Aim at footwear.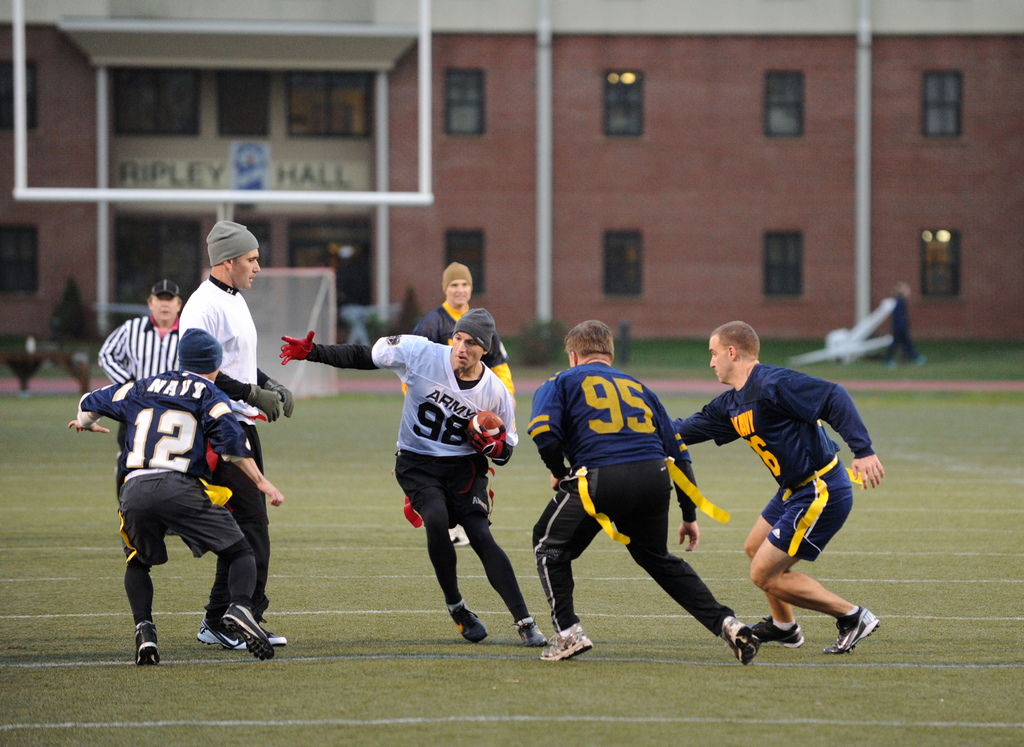
Aimed at BBox(196, 619, 232, 648).
